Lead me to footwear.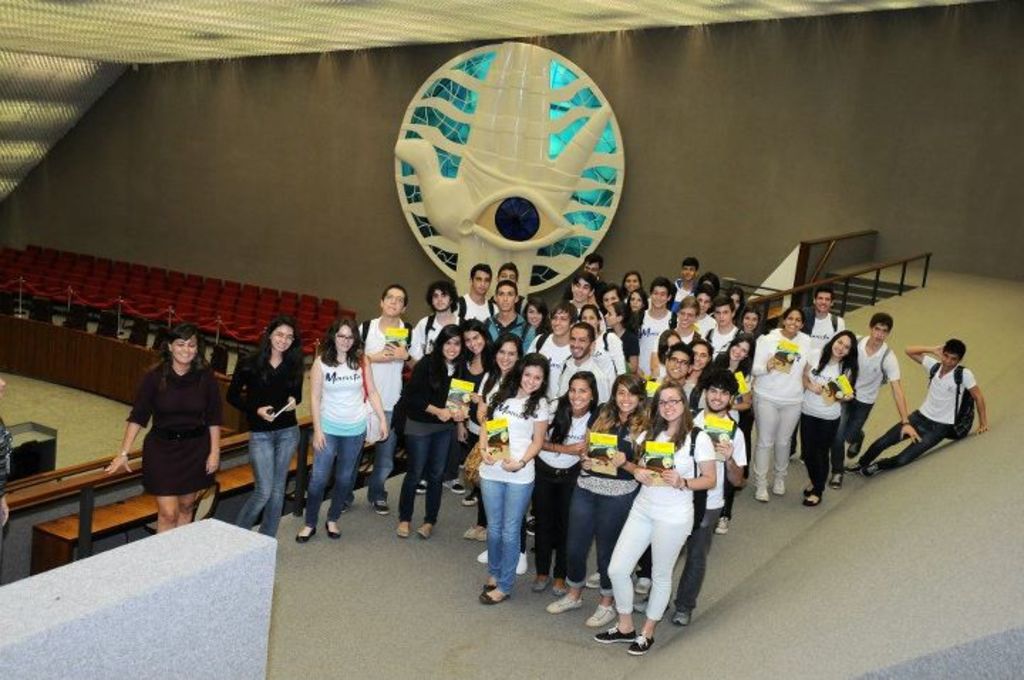
Lead to <region>523, 514, 533, 535</region>.
